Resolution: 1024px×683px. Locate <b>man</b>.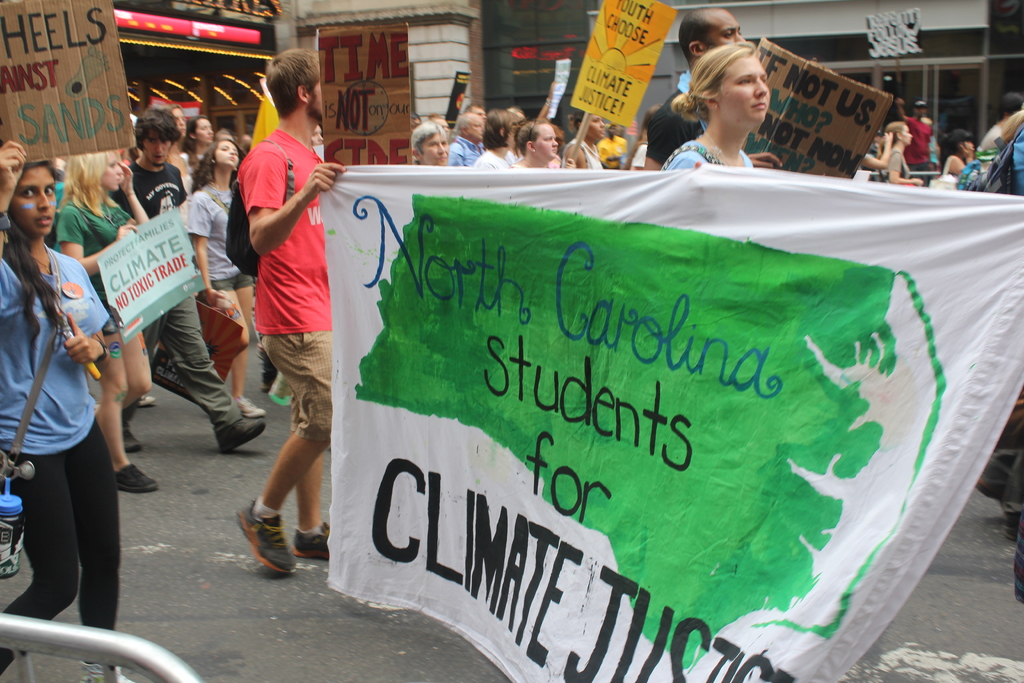
(513, 120, 561, 171).
